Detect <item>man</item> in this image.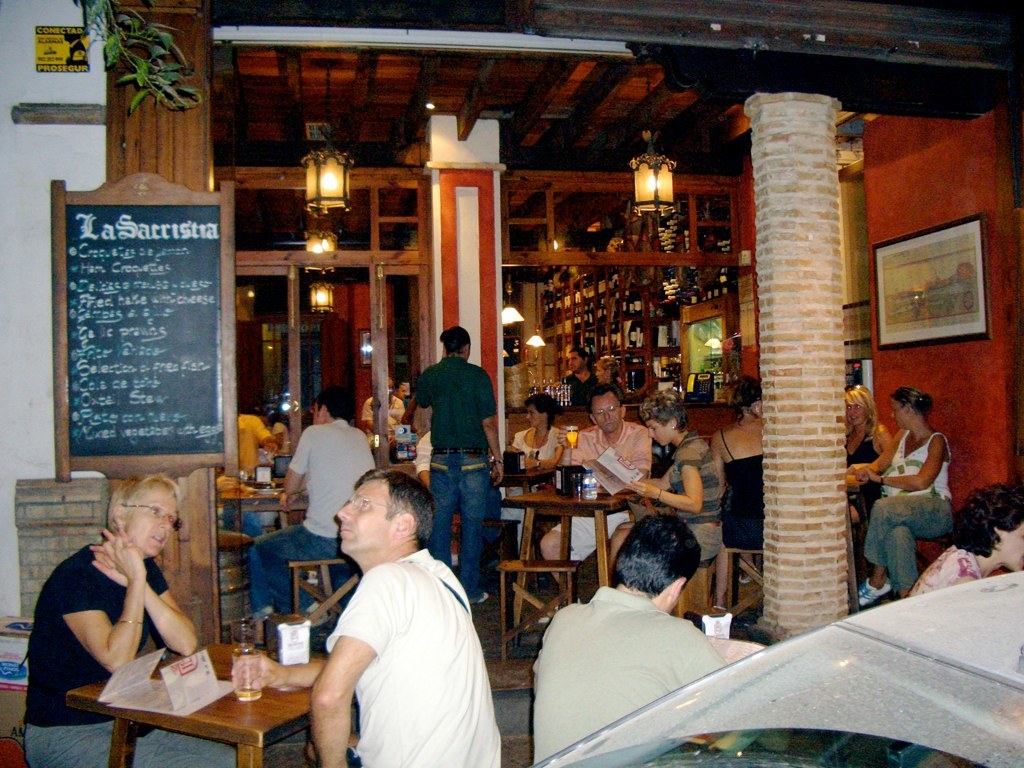
Detection: {"left": 298, "top": 444, "right": 496, "bottom": 767}.
